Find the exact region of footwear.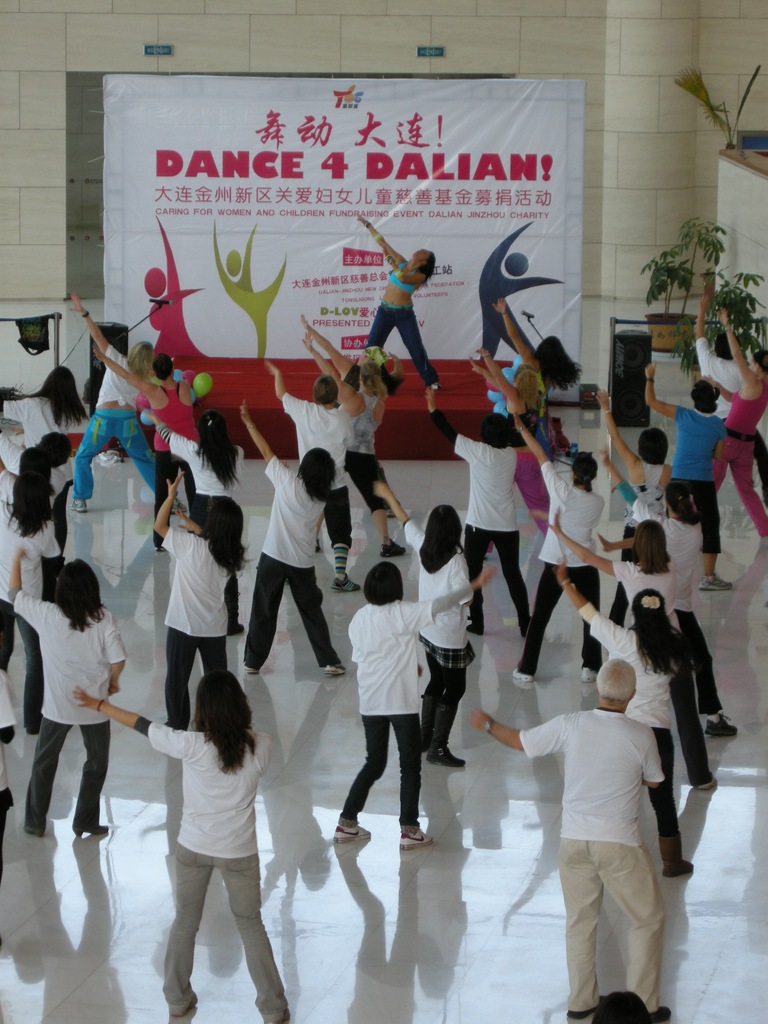
Exact region: (394, 826, 436, 849).
